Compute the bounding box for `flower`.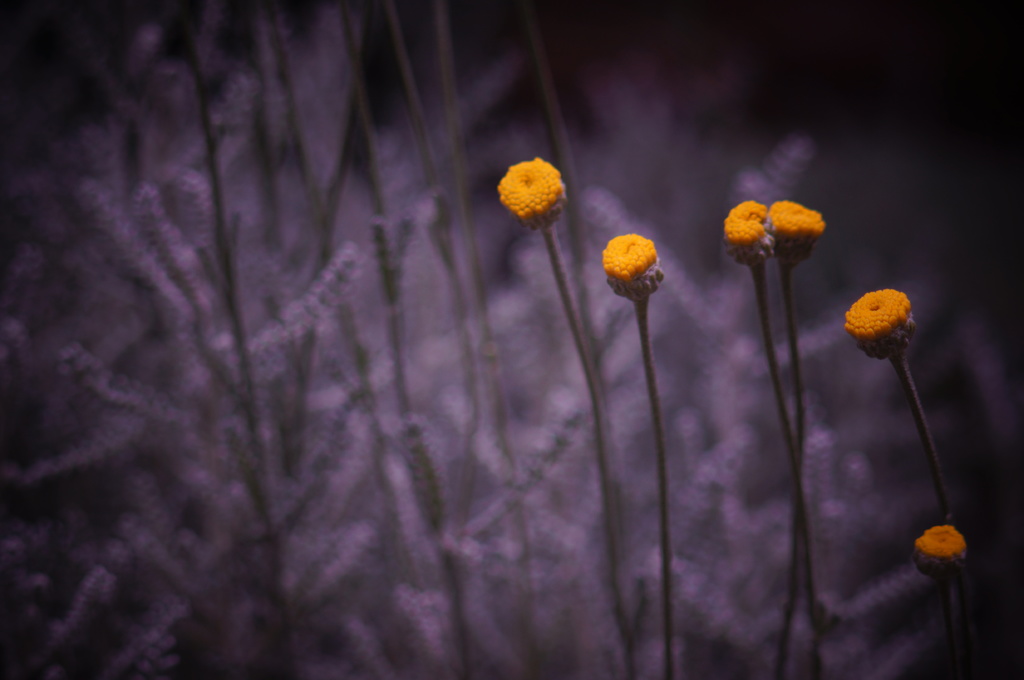
region(495, 146, 578, 223).
